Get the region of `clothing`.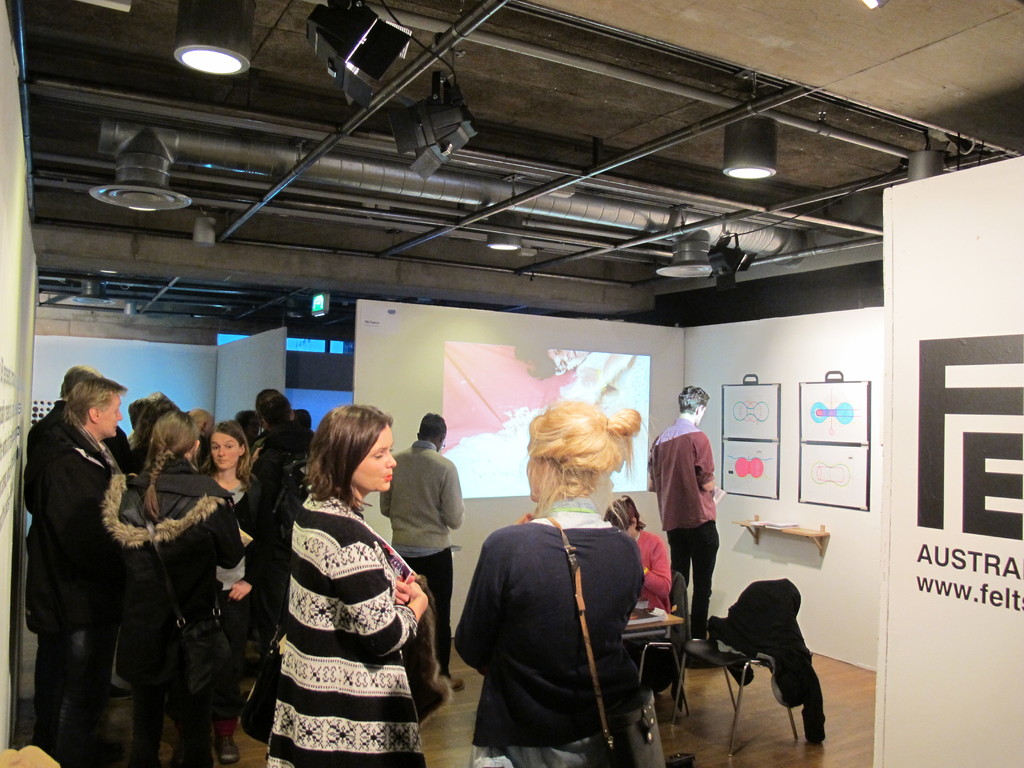
left=236, top=421, right=318, bottom=488.
